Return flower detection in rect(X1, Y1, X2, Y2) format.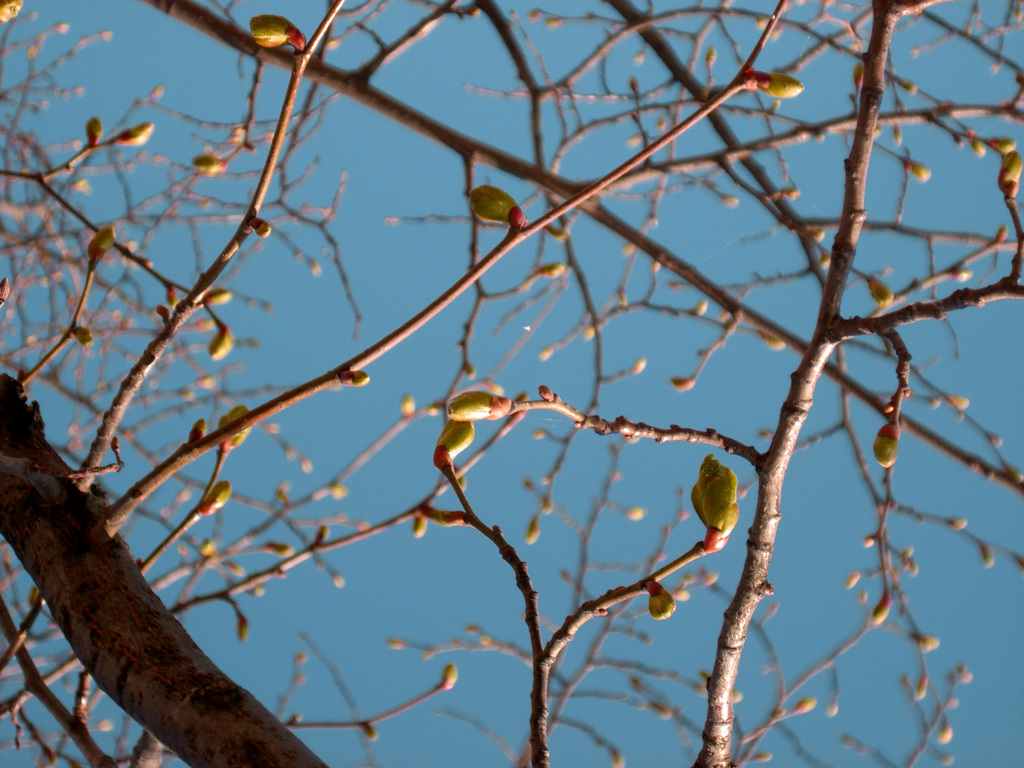
rect(669, 378, 700, 395).
